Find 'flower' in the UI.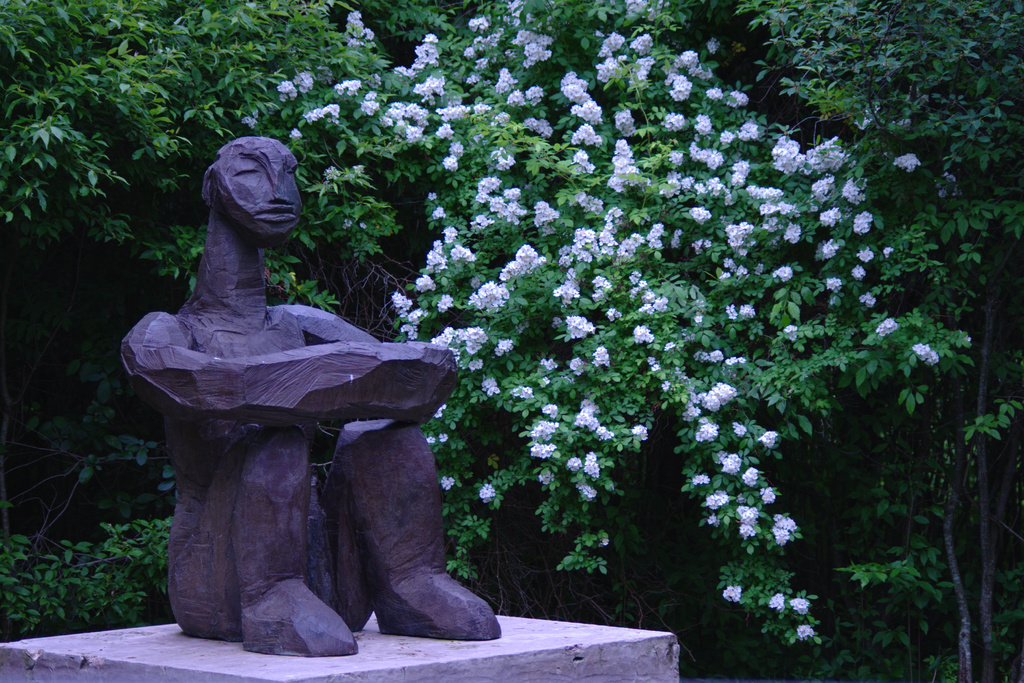
UI element at x1=796, y1=624, x2=814, y2=637.
